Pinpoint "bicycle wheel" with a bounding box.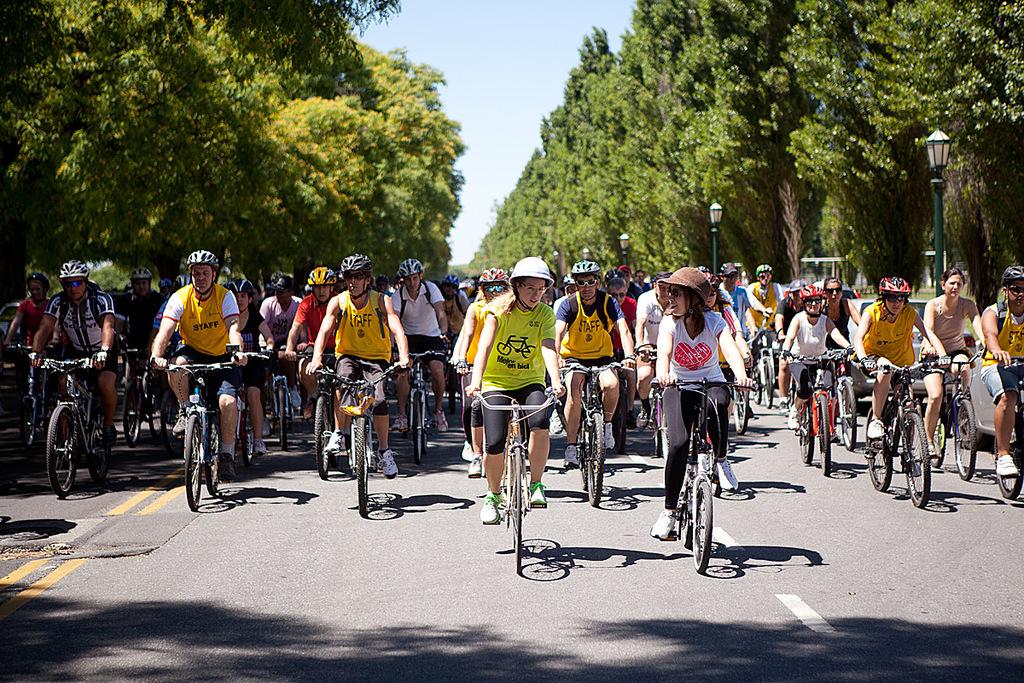
{"x1": 689, "y1": 479, "x2": 713, "y2": 575}.
